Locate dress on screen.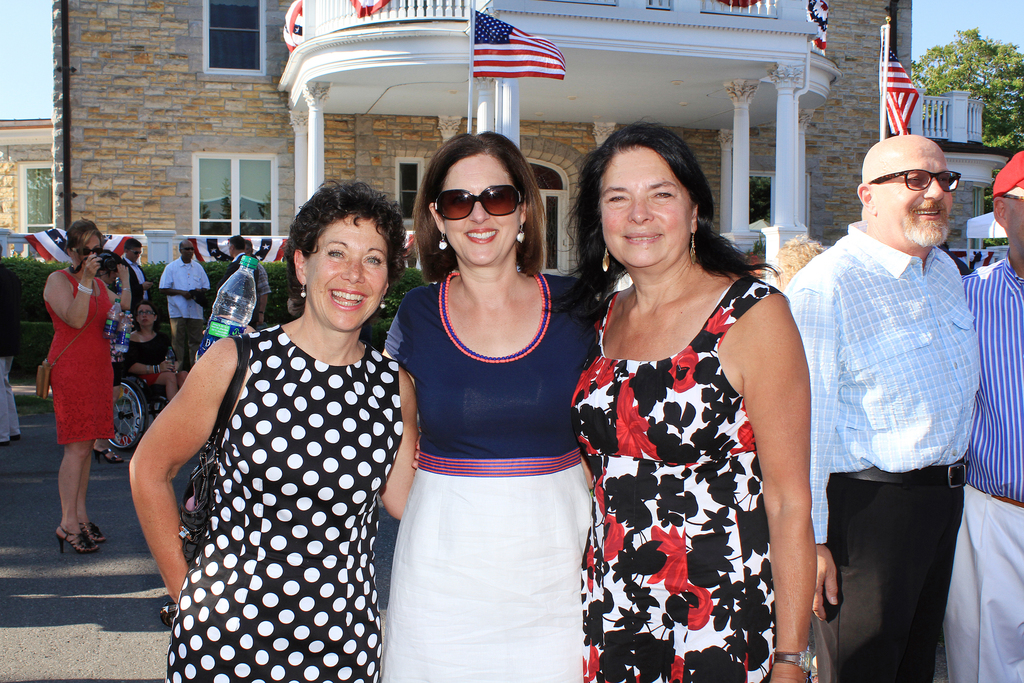
On screen at (45,272,116,443).
